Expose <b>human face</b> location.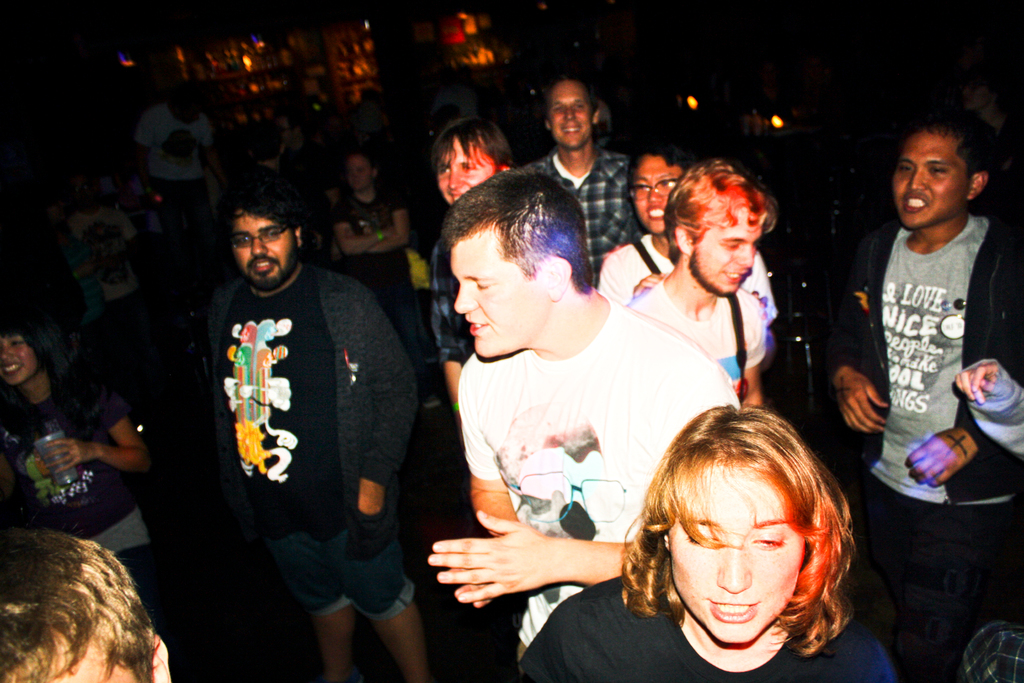
Exposed at left=892, top=131, right=977, bottom=233.
